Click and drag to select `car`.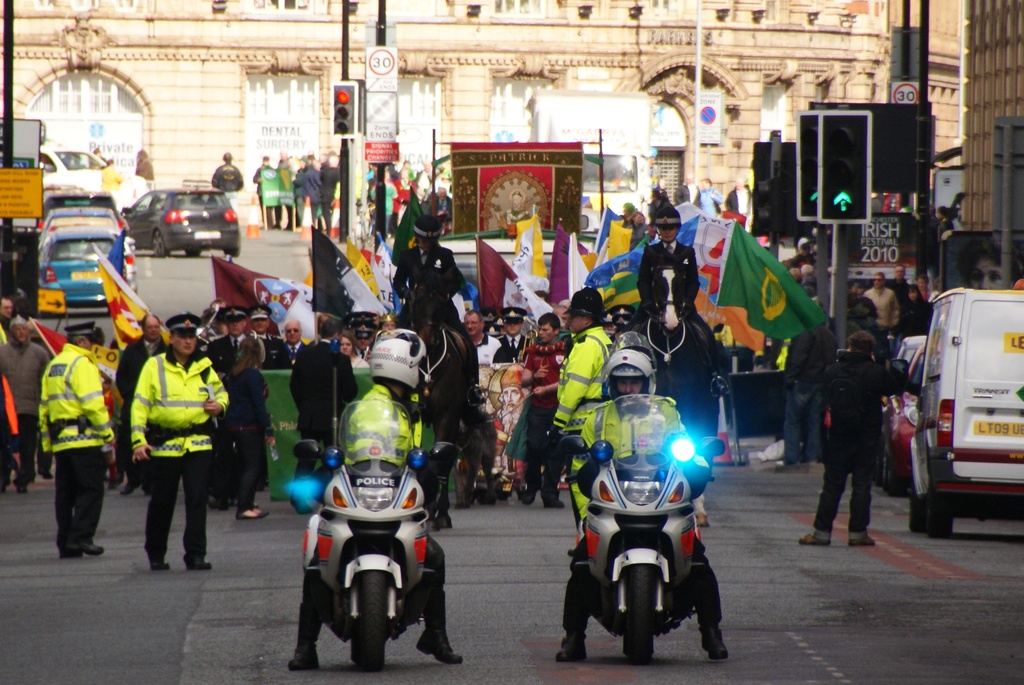
Selection: <box>42,199,131,229</box>.
